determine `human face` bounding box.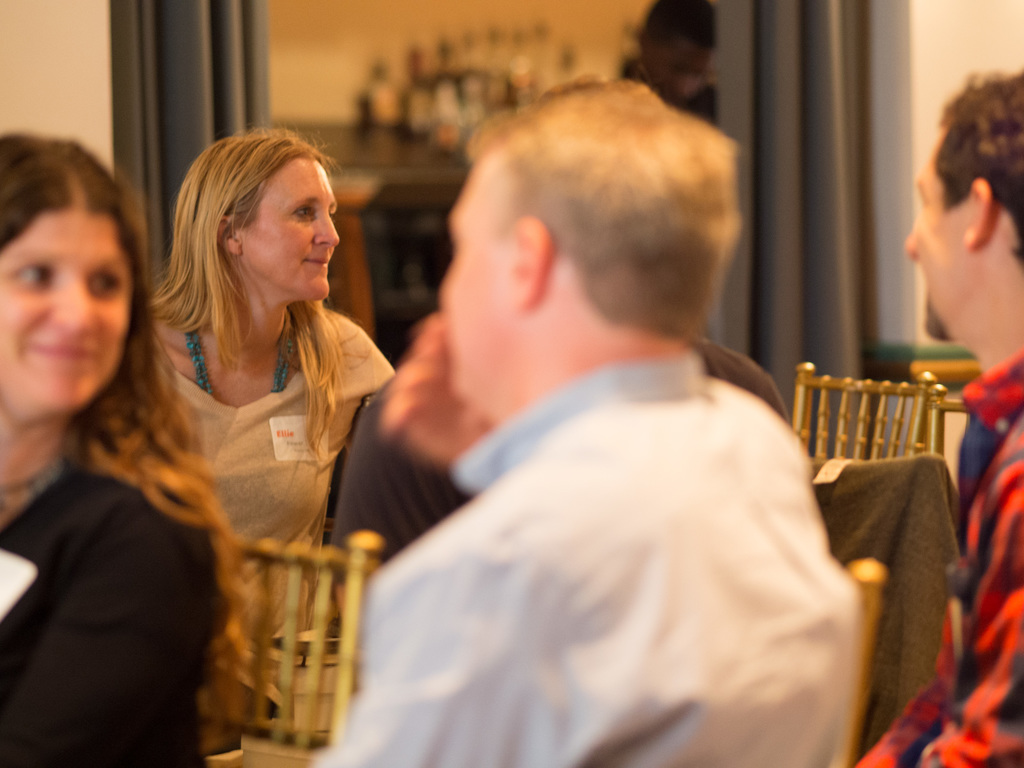
Determined: <region>228, 156, 337, 299</region>.
